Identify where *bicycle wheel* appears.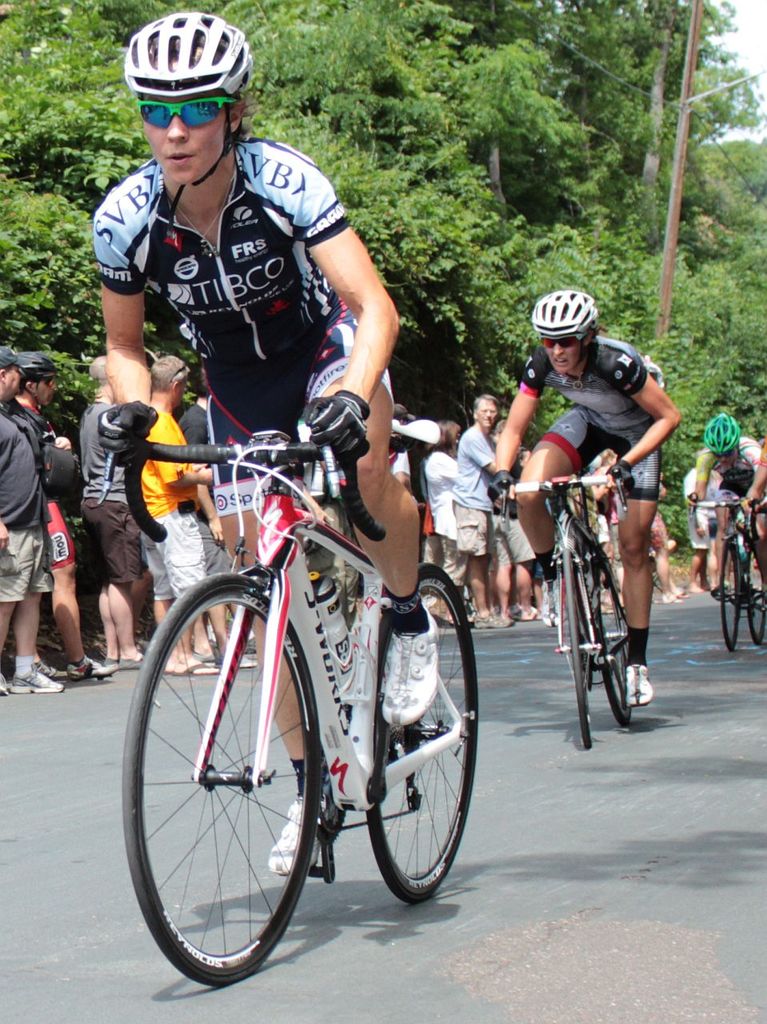
Appears at [x1=123, y1=570, x2=324, y2=982].
